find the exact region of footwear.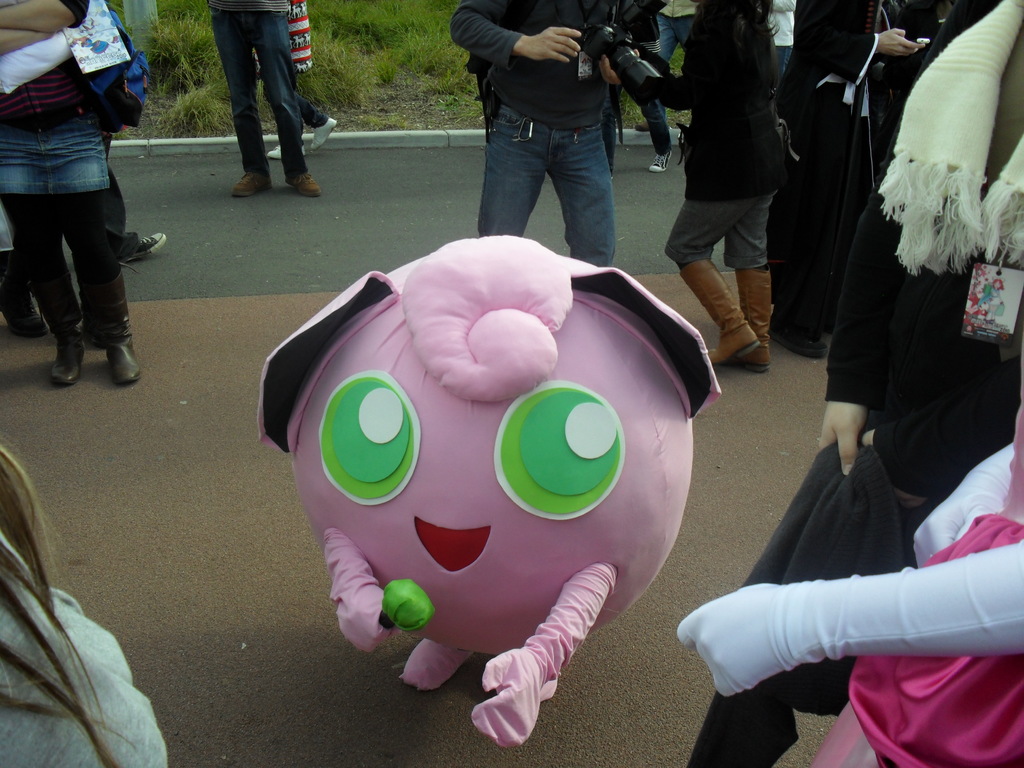
Exact region: select_region(232, 166, 269, 196).
